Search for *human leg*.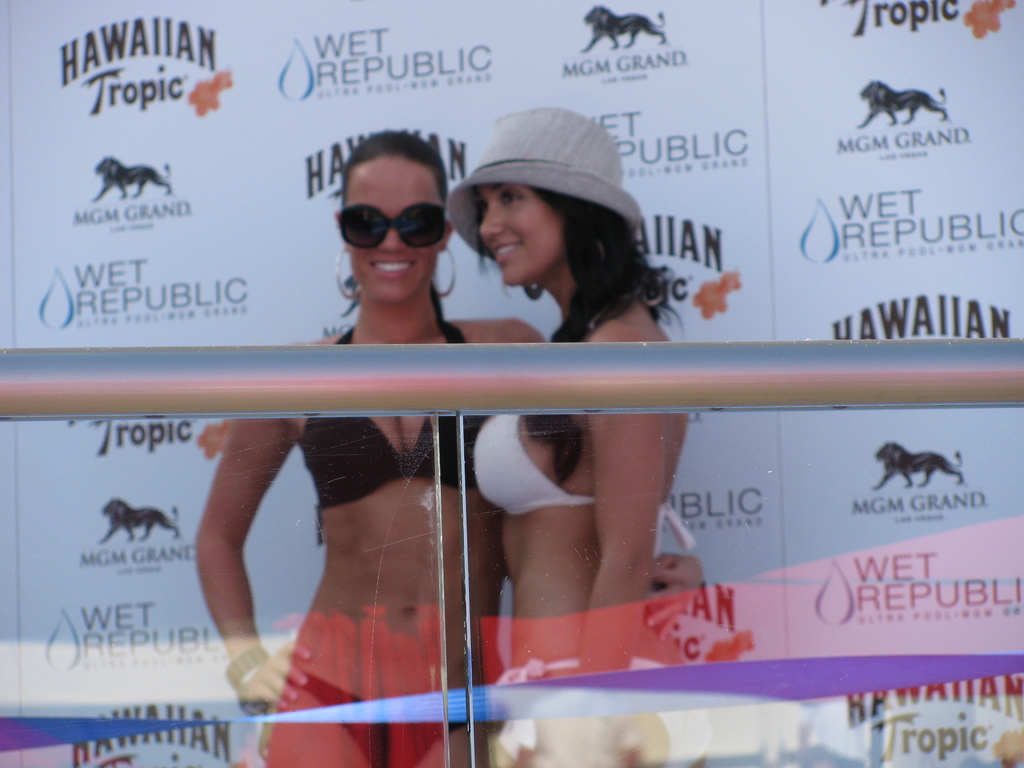
Found at bbox=[429, 665, 664, 767].
